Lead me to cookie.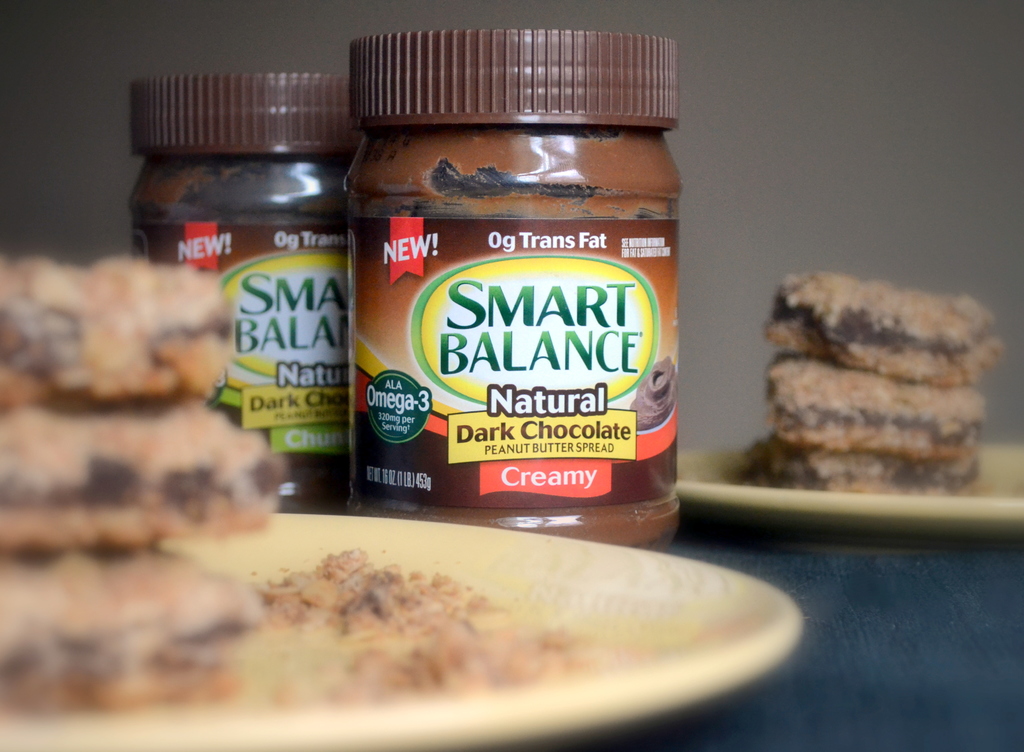
Lead to crop(764, 268, 1002, 388).
